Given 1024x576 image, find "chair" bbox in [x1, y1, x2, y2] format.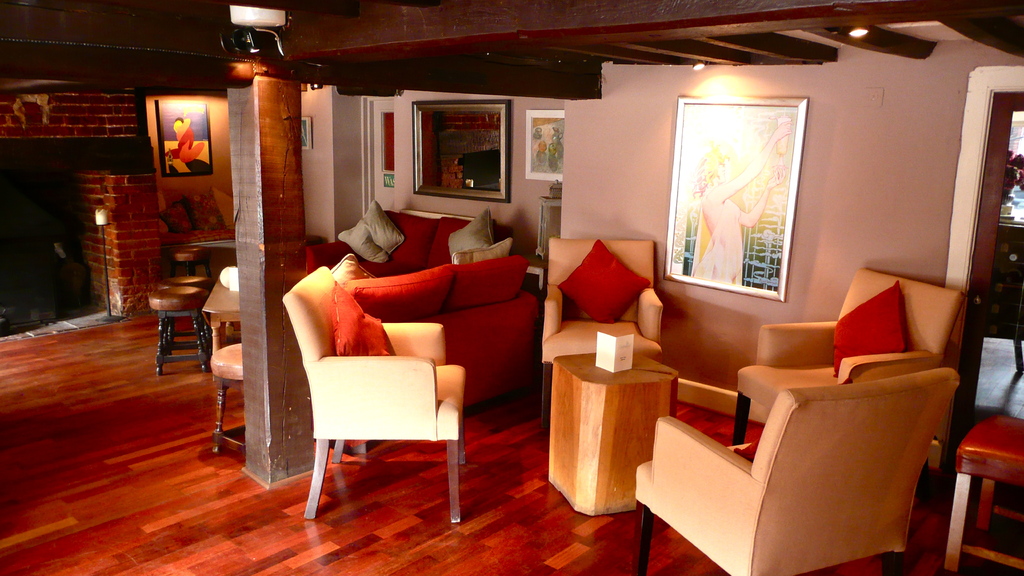
[540, 232, 665, 432].
